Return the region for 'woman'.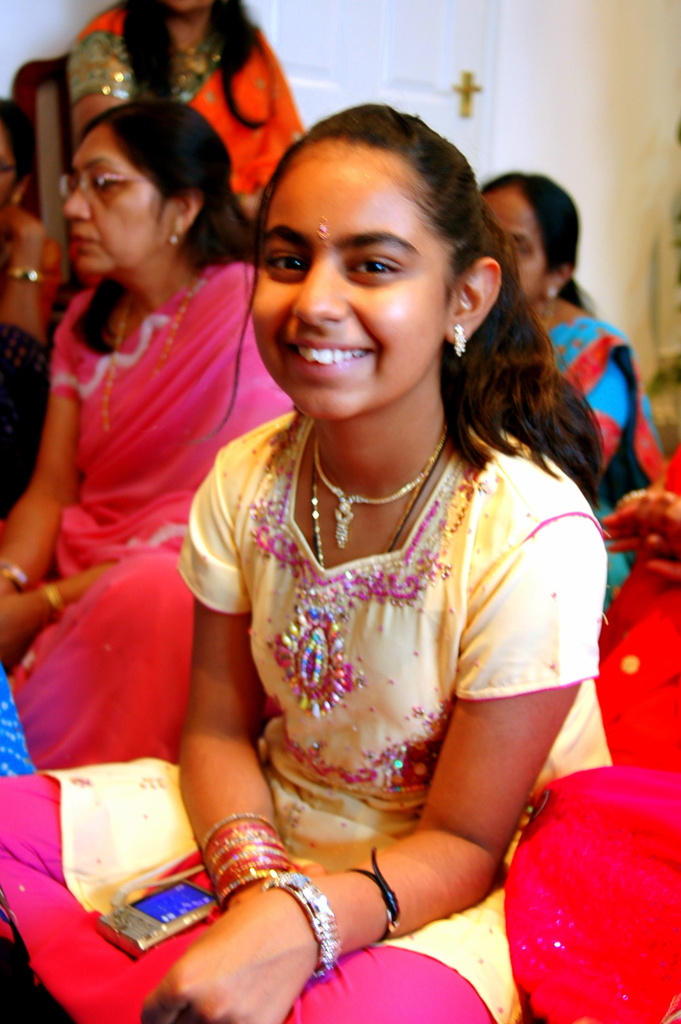
rect(0, 93, 319, 778).
